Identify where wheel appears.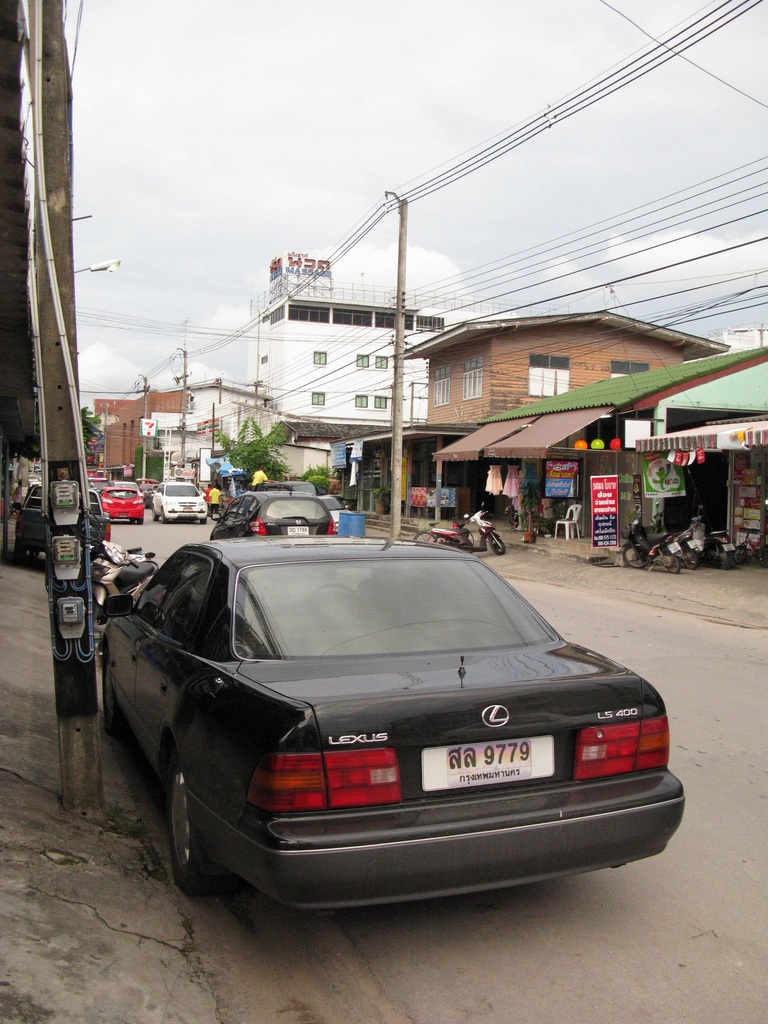
Appears at [620, 541, 647, 575].
